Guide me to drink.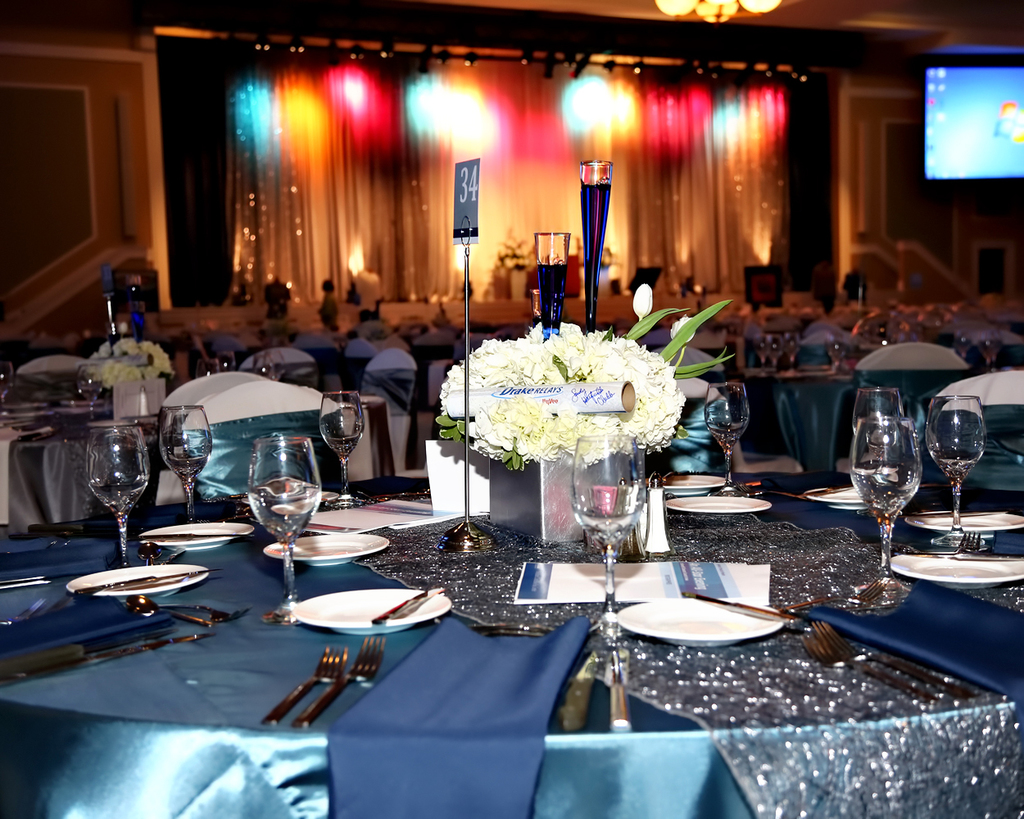
Guidance: Rect(853, 467, 922, 520).
